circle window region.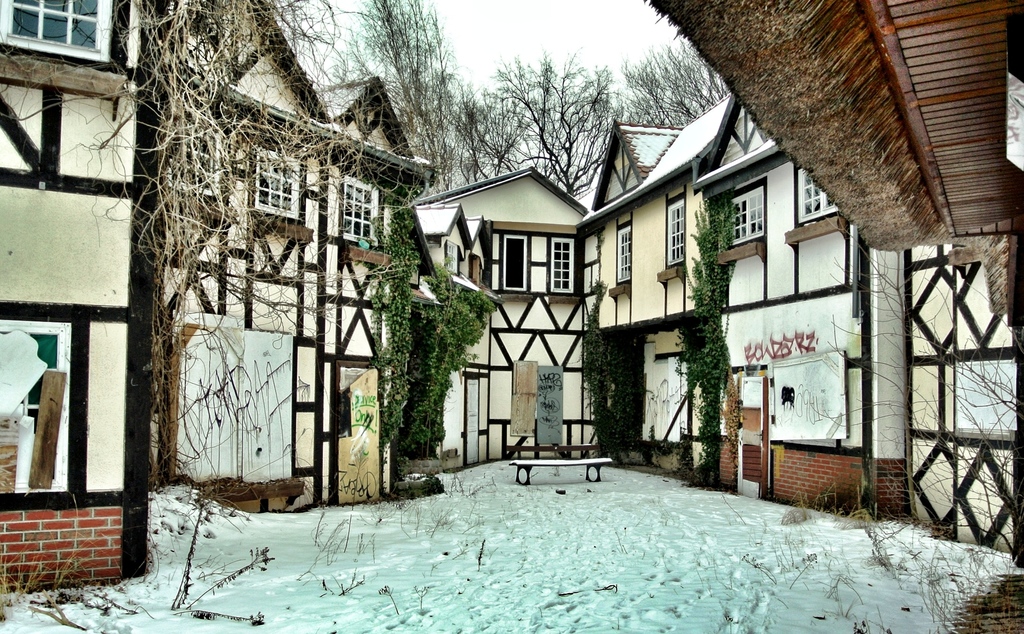
Region: [0, 1, 117, 63].
